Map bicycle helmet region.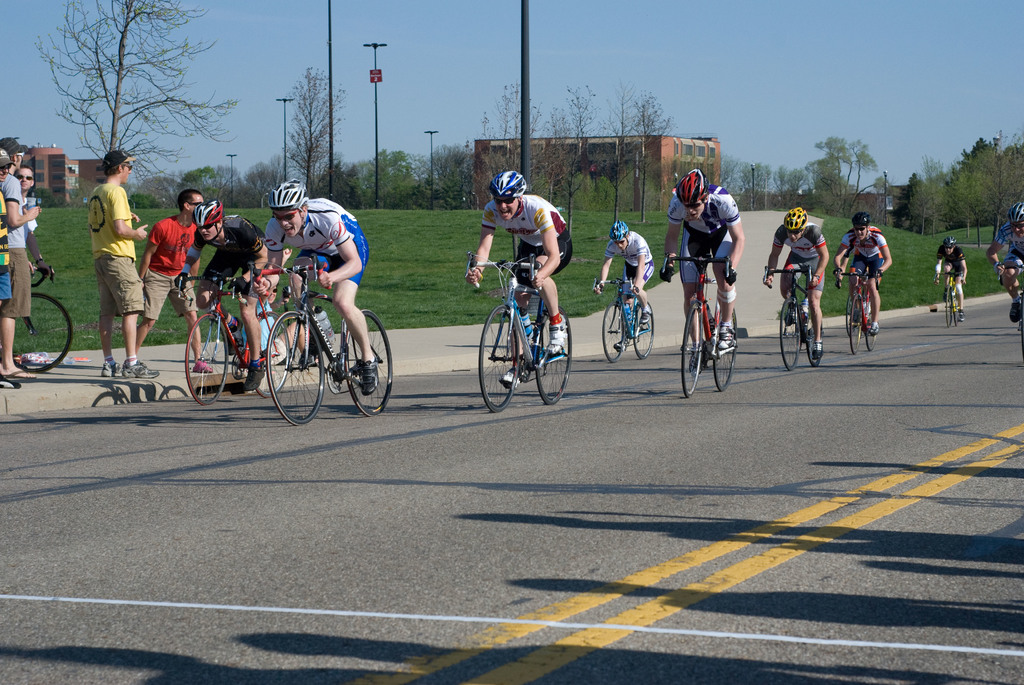
Mapped to <box>607,223,630,243</box>.
